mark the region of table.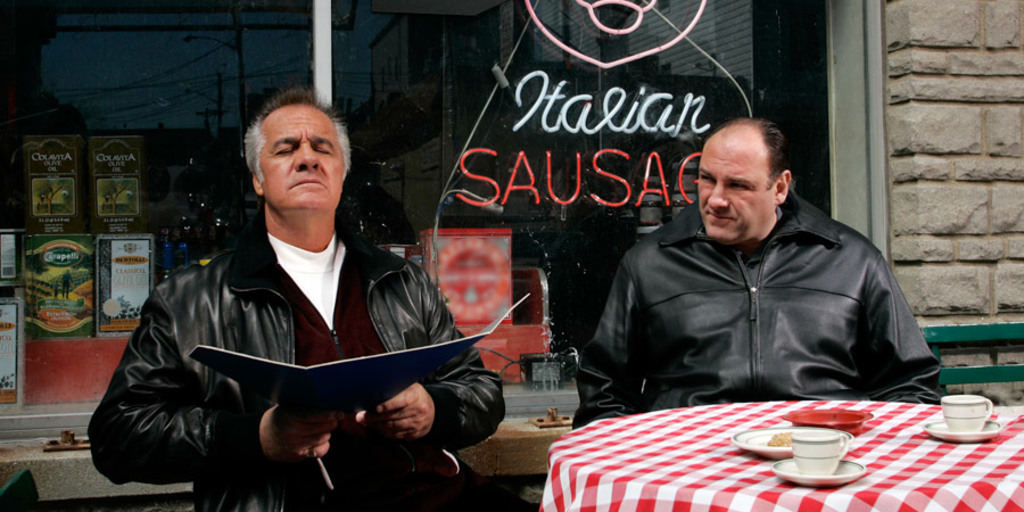
Region: (left=529, top=366, right=1023, bottom=507).
